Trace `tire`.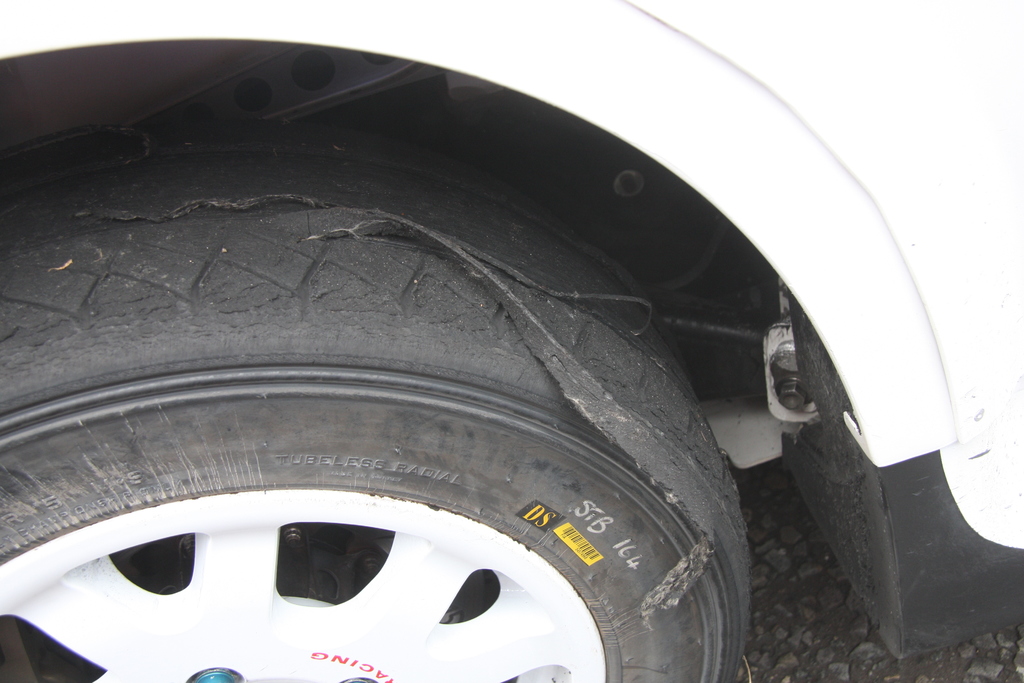
Traced to l=0, t=144, r=750, b=682.
